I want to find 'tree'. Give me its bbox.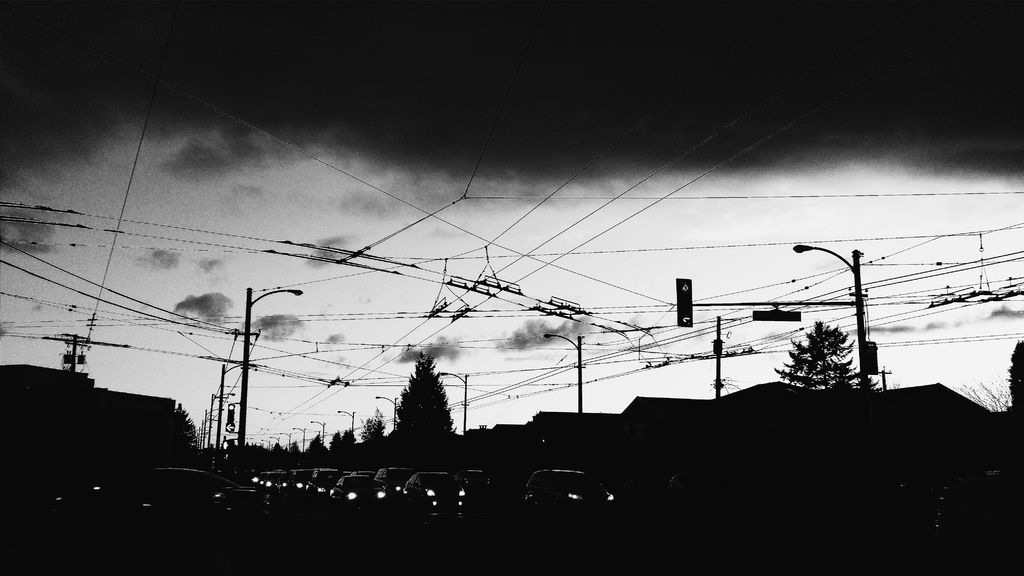
{"left": 776, "top": 323, "right": 881, "bottom": 440}.
